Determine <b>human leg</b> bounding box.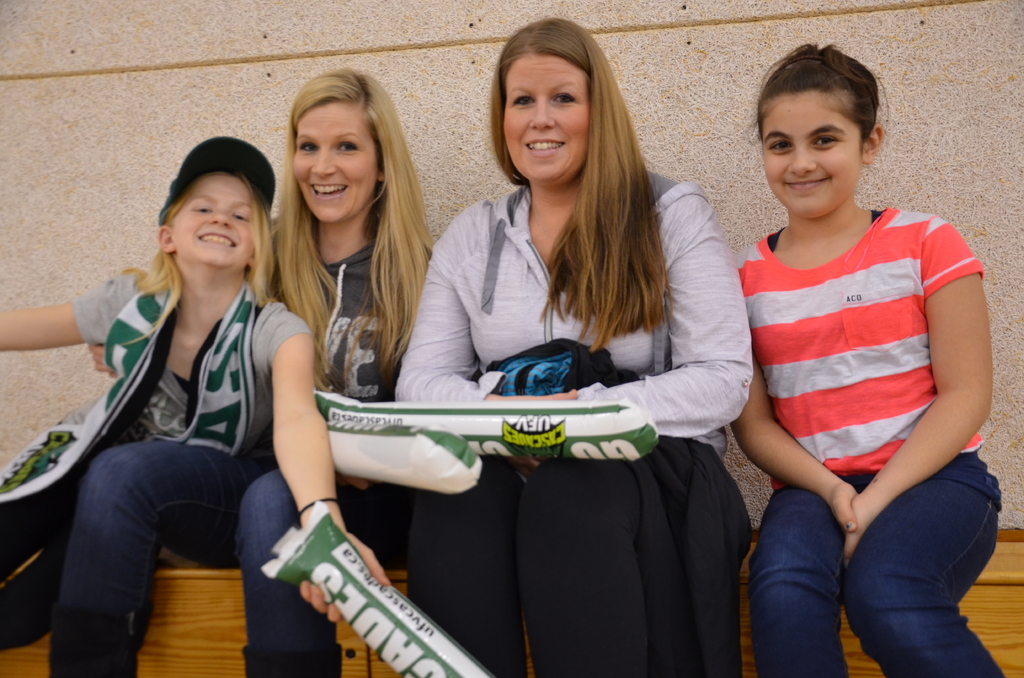
Determined: Rect(234, 464, 344, 677).
